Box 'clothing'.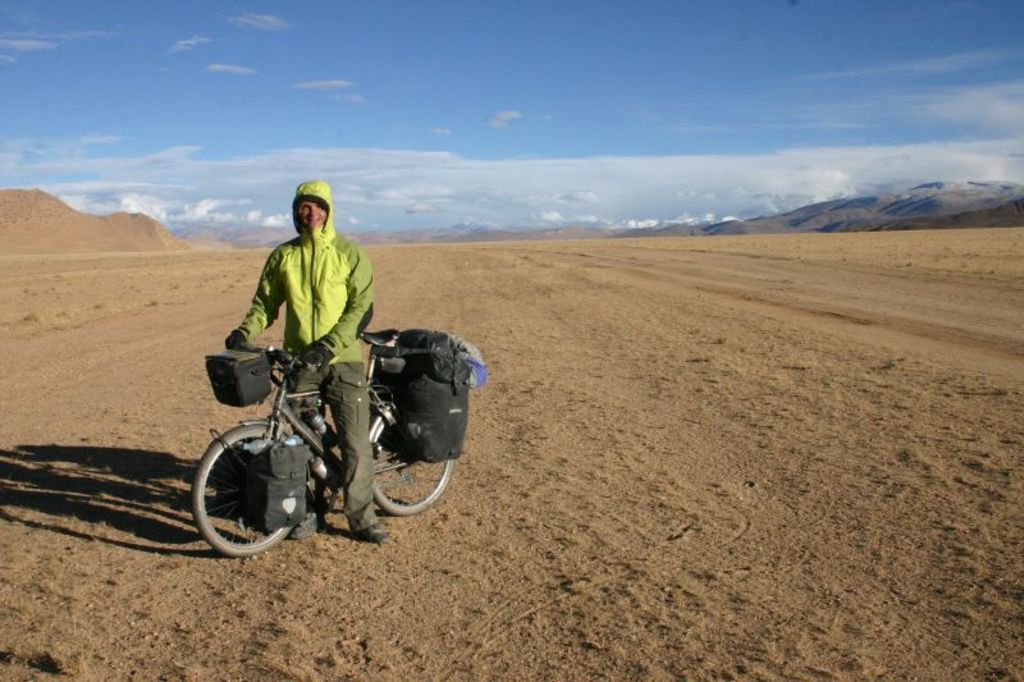
locate(215, 191, 399, 415).
